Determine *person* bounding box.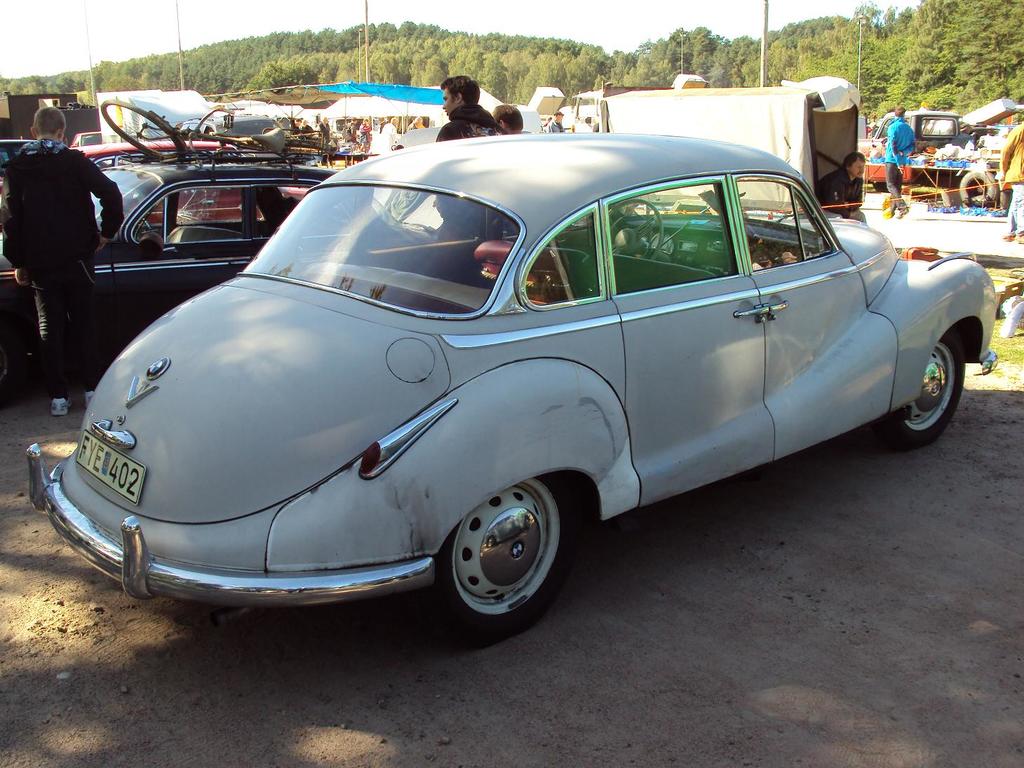
Determined: [x1=880, y1=105, x2=922, y2=219].
